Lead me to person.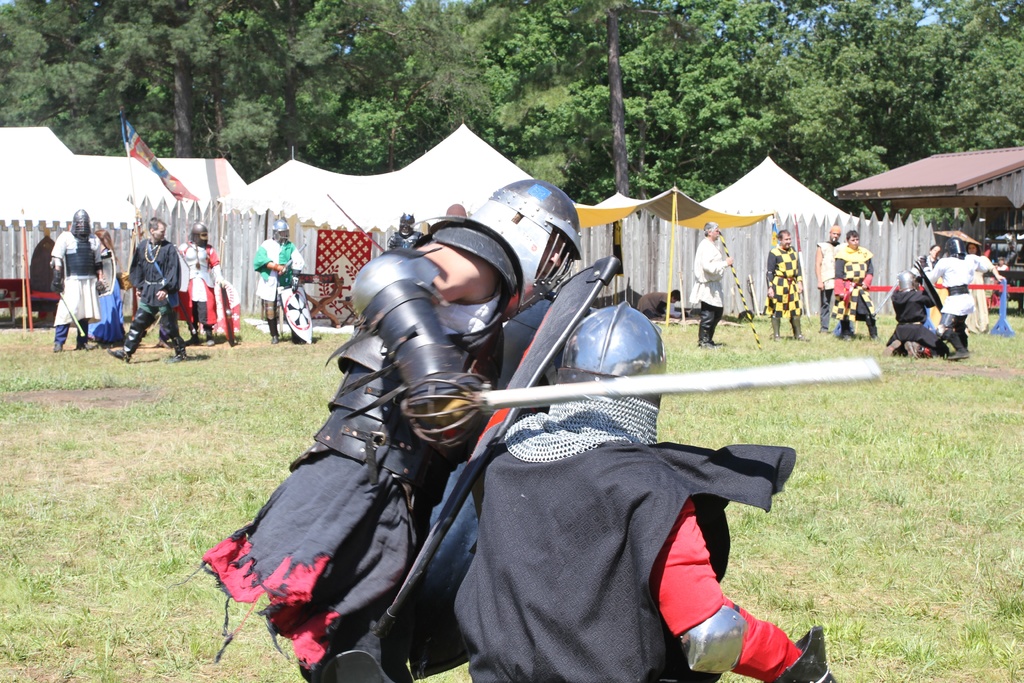
Lead to 689 219 734 350.
